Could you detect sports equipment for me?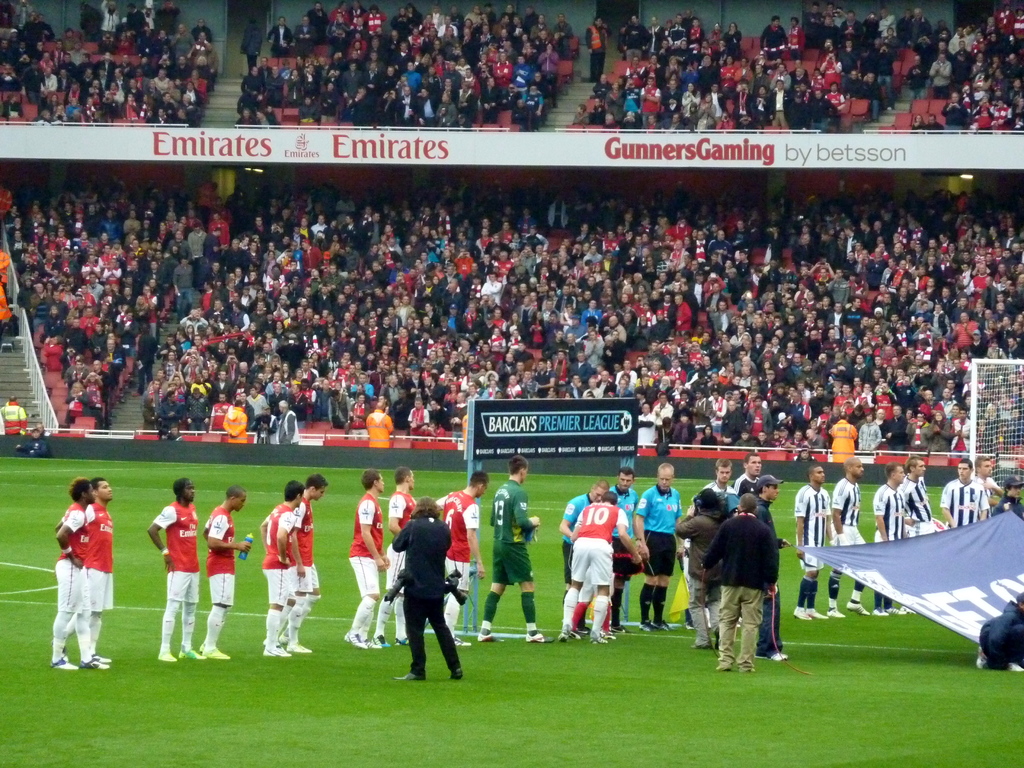
Detection result: (202, 648, 234, 659).
